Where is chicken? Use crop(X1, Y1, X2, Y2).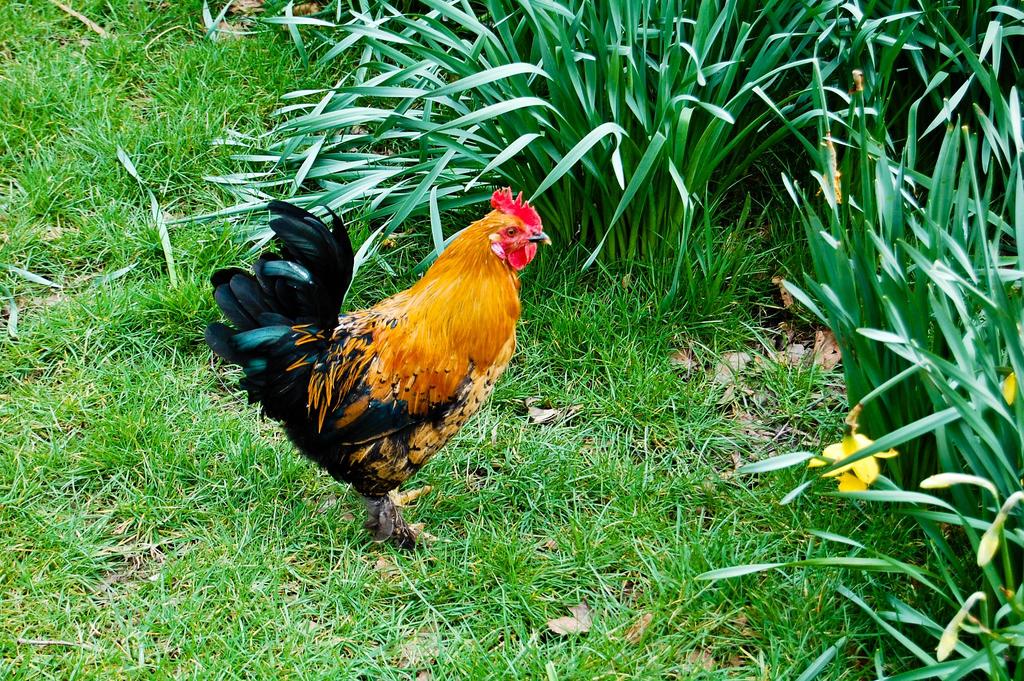
crop(205, 185, 554, 542).
